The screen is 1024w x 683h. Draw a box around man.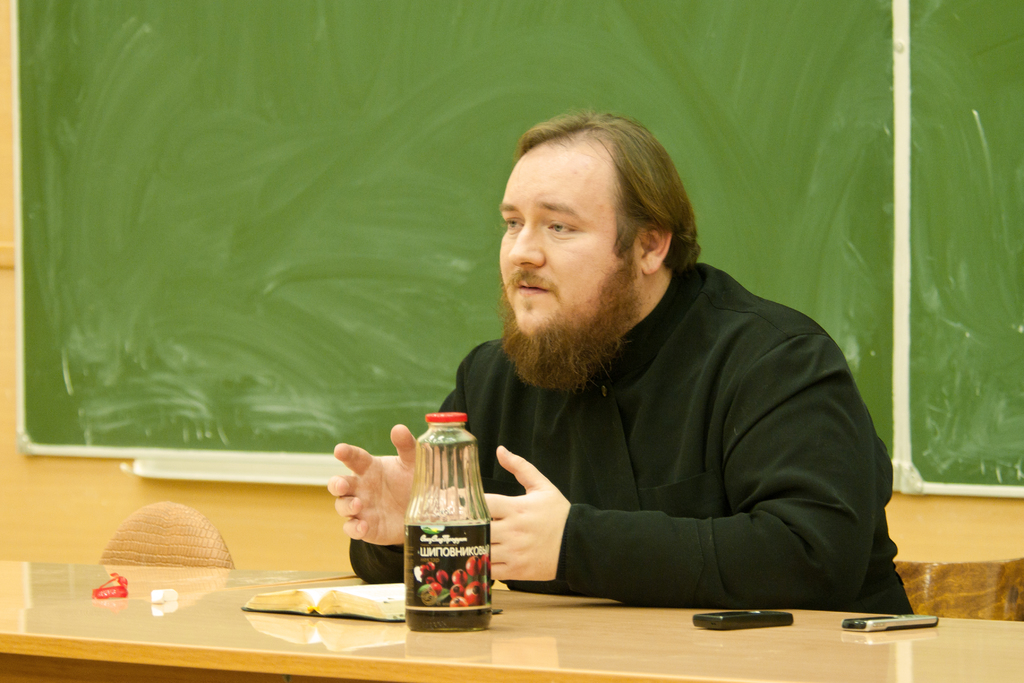
x1=415, y1=124, x2=895, y2=627.
